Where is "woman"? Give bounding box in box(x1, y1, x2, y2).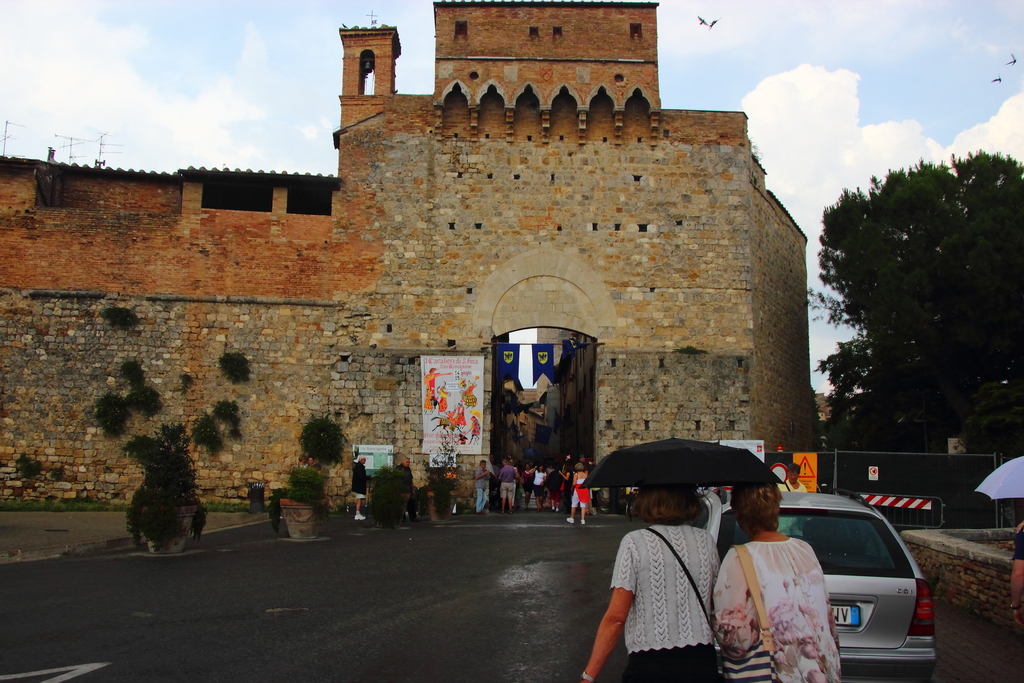
box(577, 486, 719, 682).
